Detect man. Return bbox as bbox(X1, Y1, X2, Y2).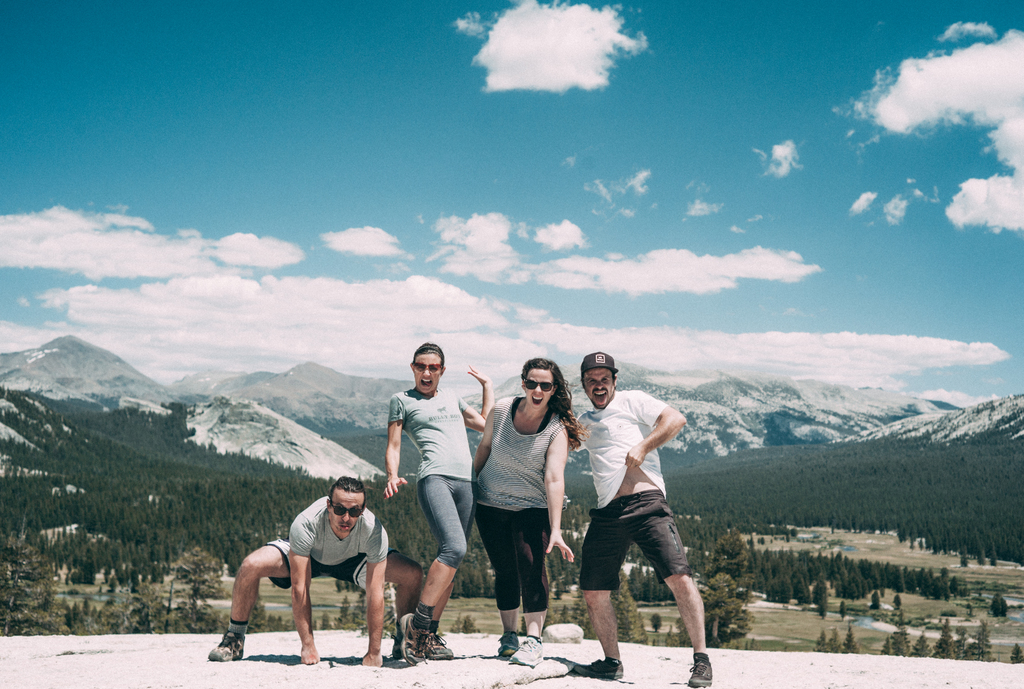
bbox(207, 476, 424, 667).
